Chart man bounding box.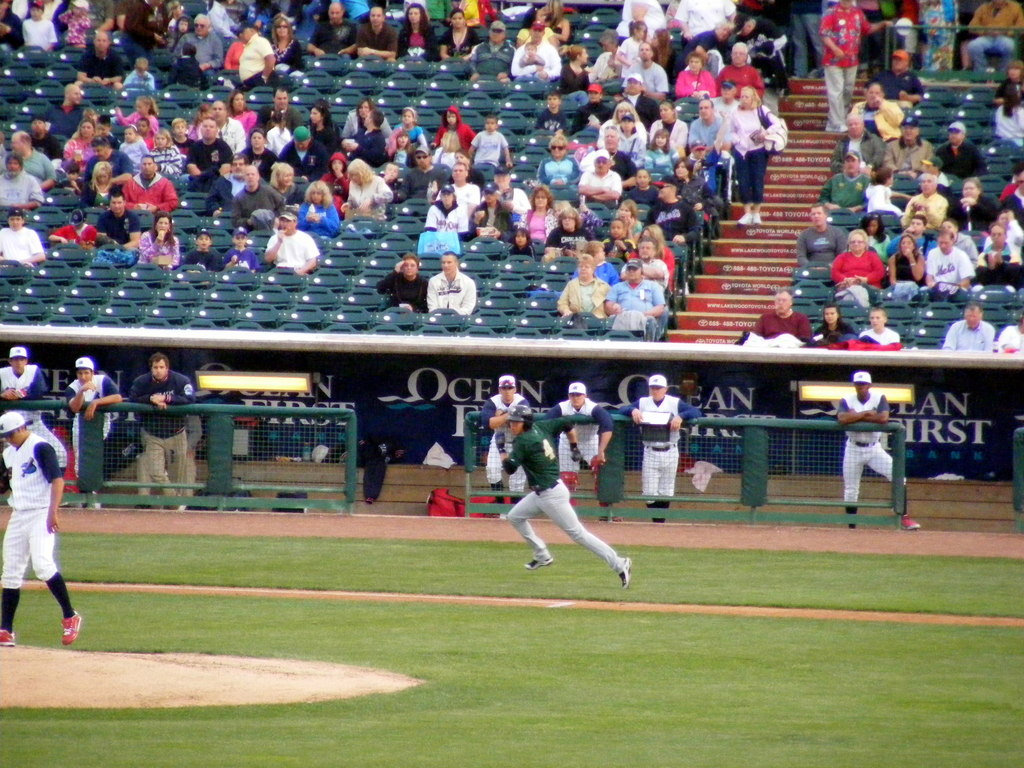
Charted: crop(879, 110, 929, 179).
